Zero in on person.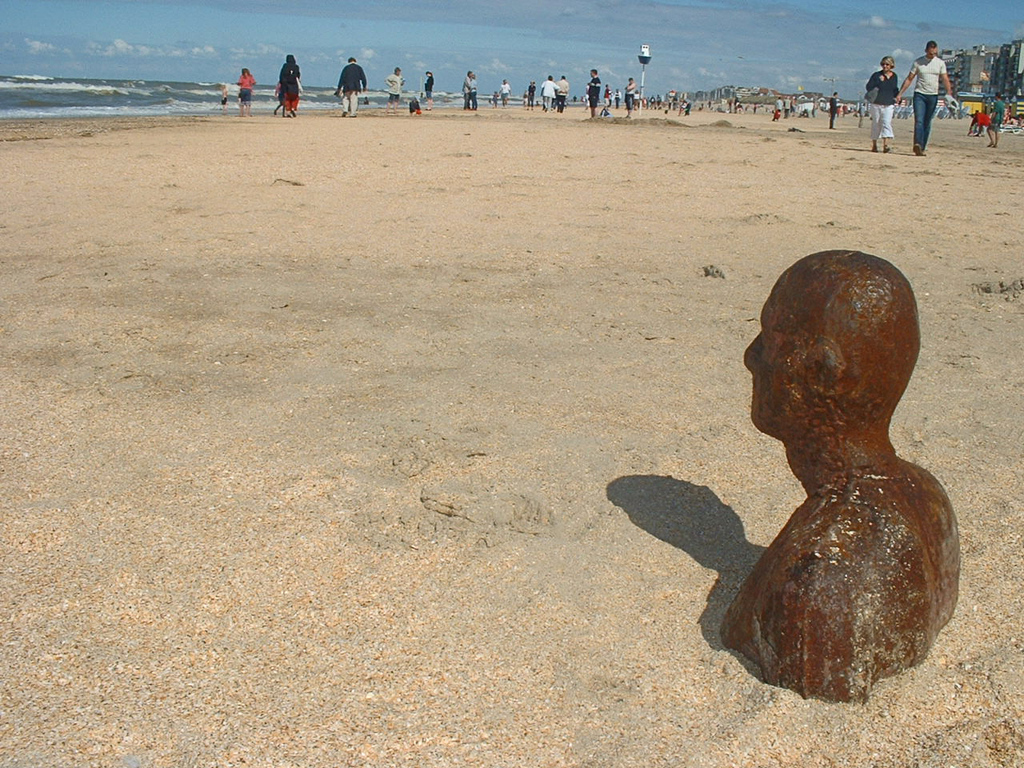
Zeroed in: 406, 96, 422, 113.
